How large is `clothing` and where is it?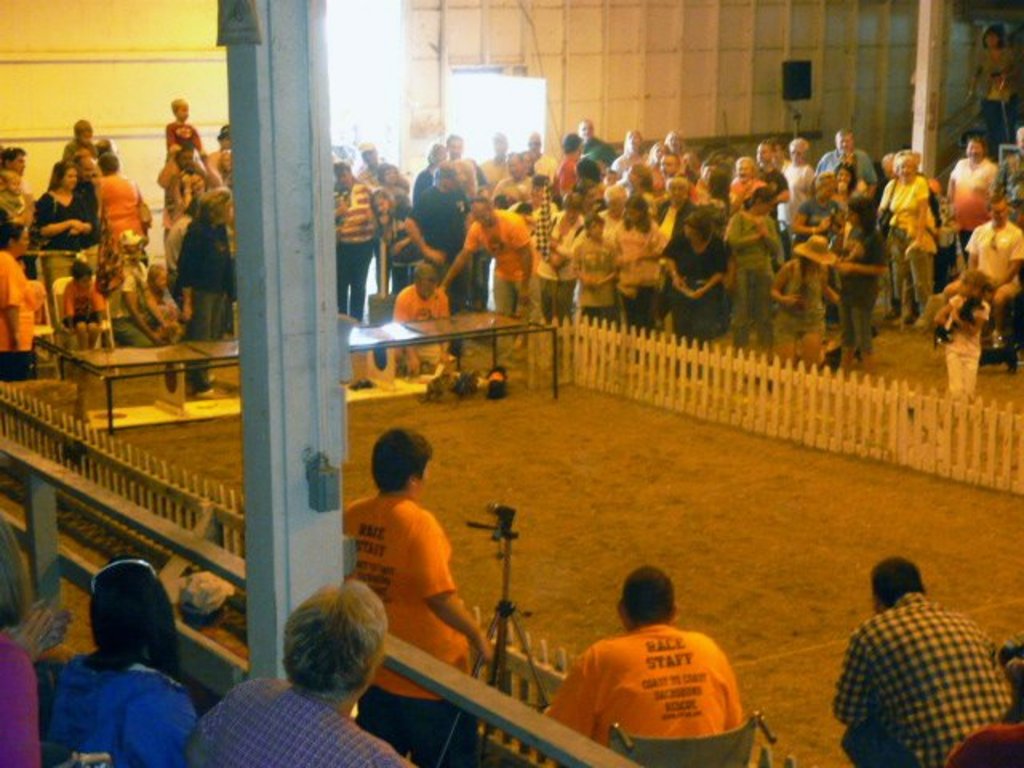
Bounding box: select_region(531, 259, 573, 317).
